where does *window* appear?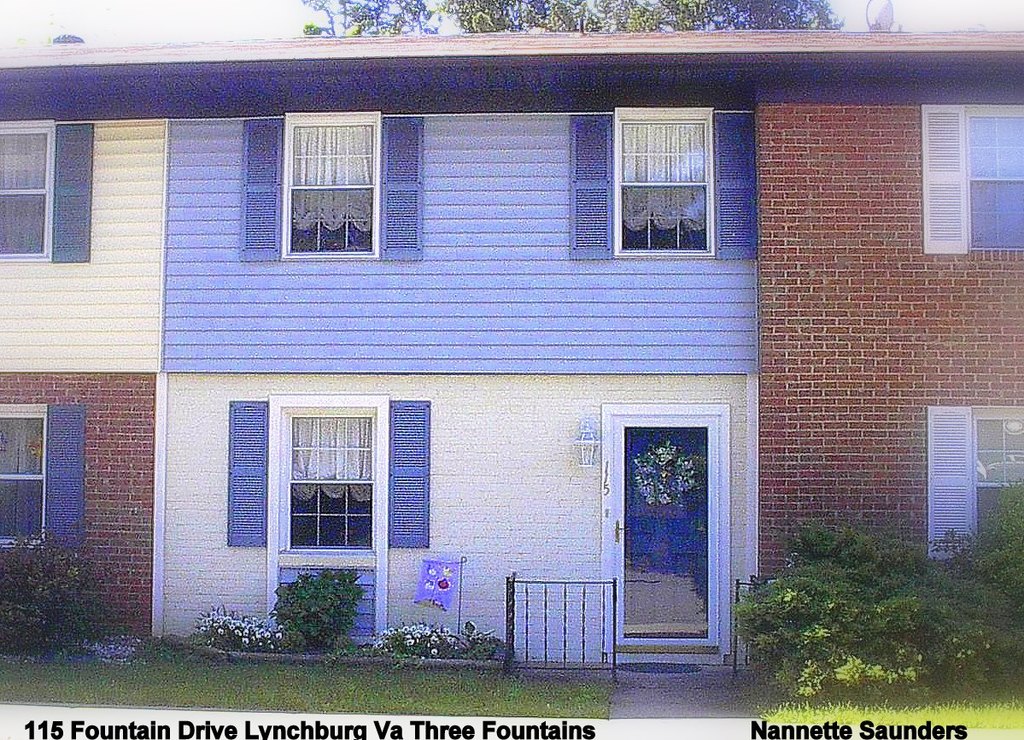
Appears at (283, 122, 374, 255).
